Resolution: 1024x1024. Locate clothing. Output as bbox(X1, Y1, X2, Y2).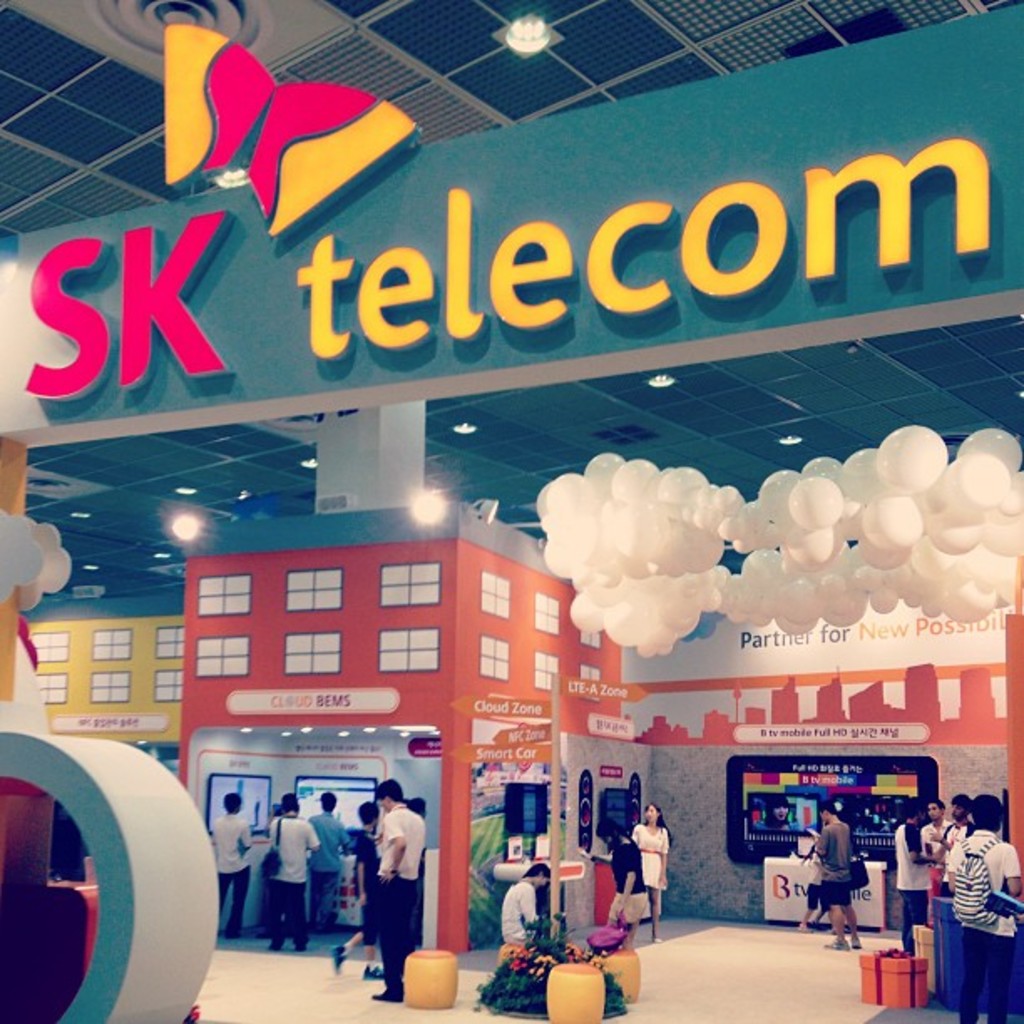
bbox(954, 820, 1017, 1022).
